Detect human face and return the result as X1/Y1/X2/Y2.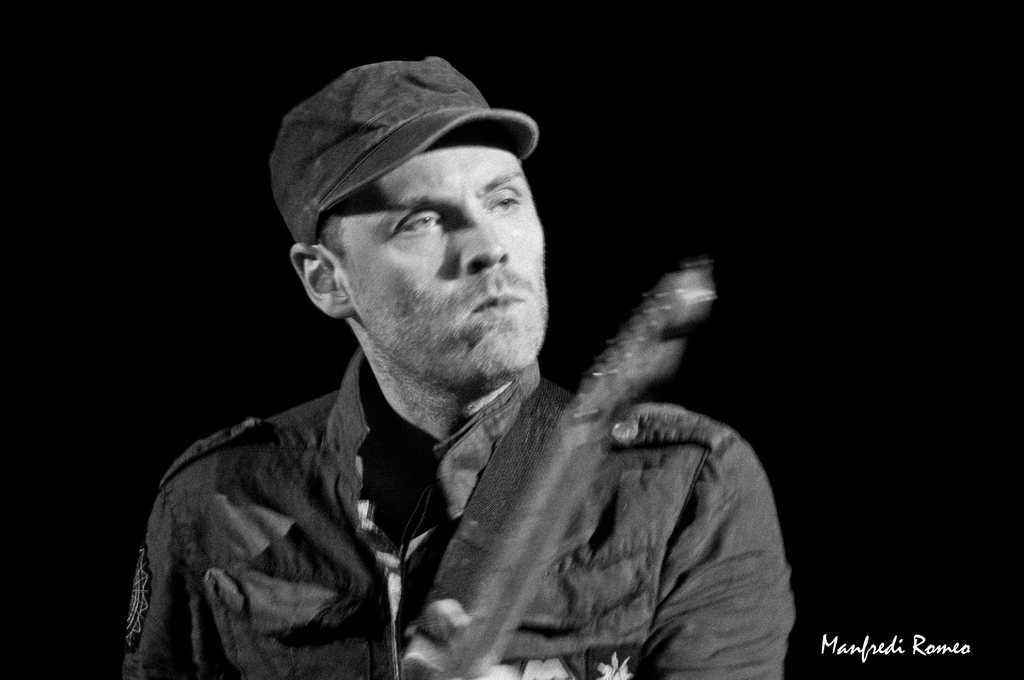
334/130/544/375.
